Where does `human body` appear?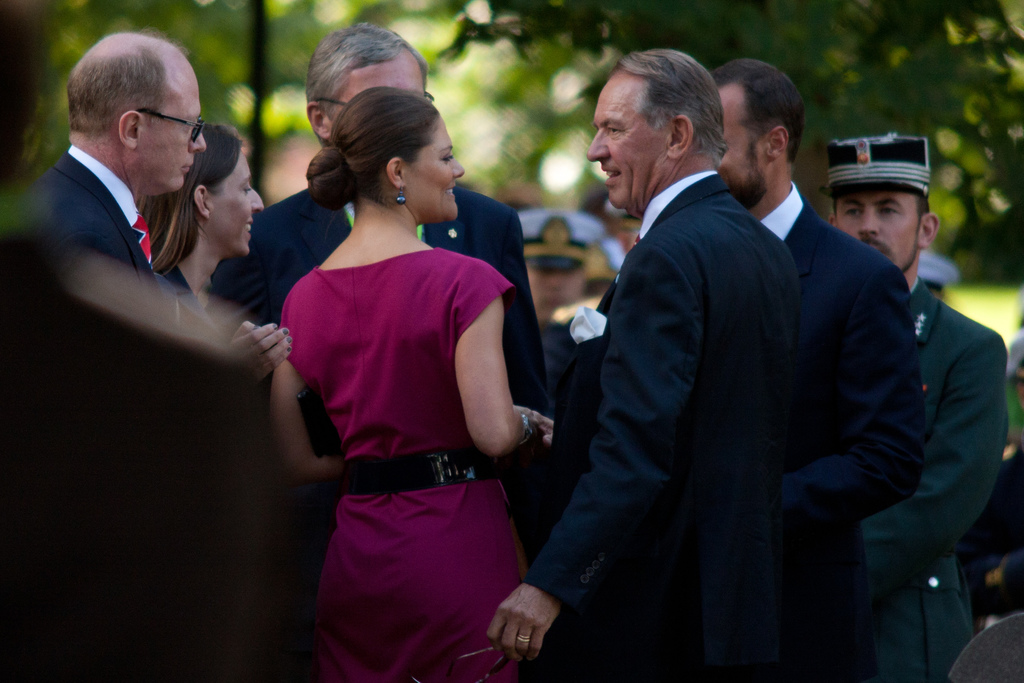
Appears at BBox(218, 28, 543, 479).
